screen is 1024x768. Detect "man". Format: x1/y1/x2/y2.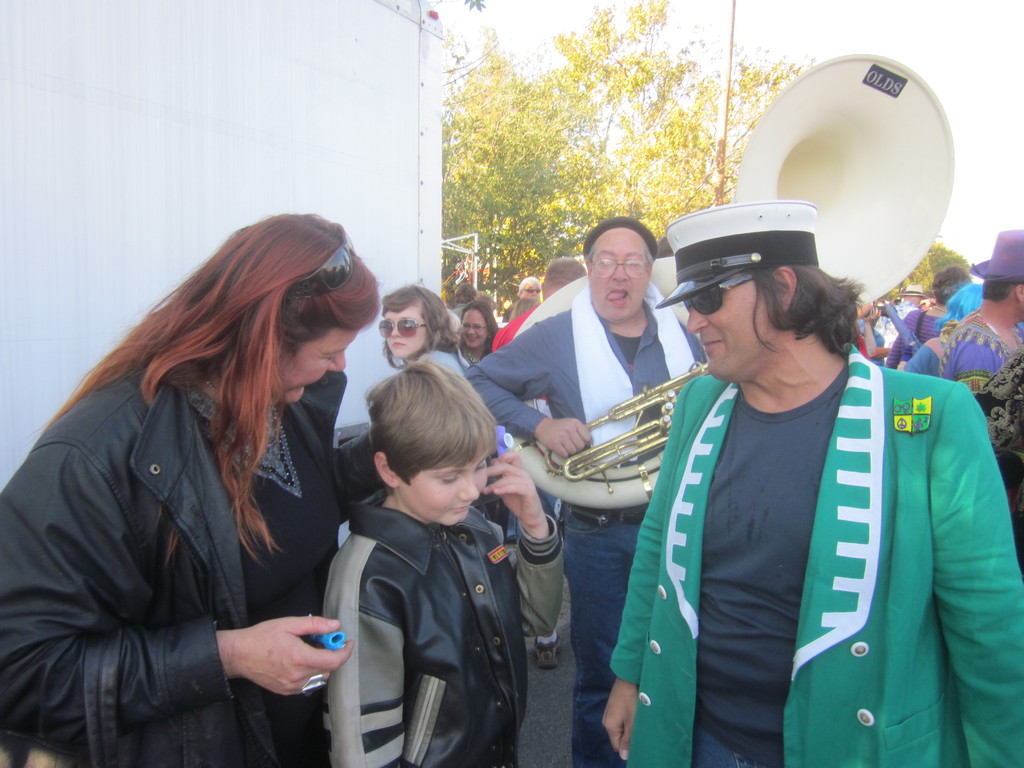
879/284/924/363.
